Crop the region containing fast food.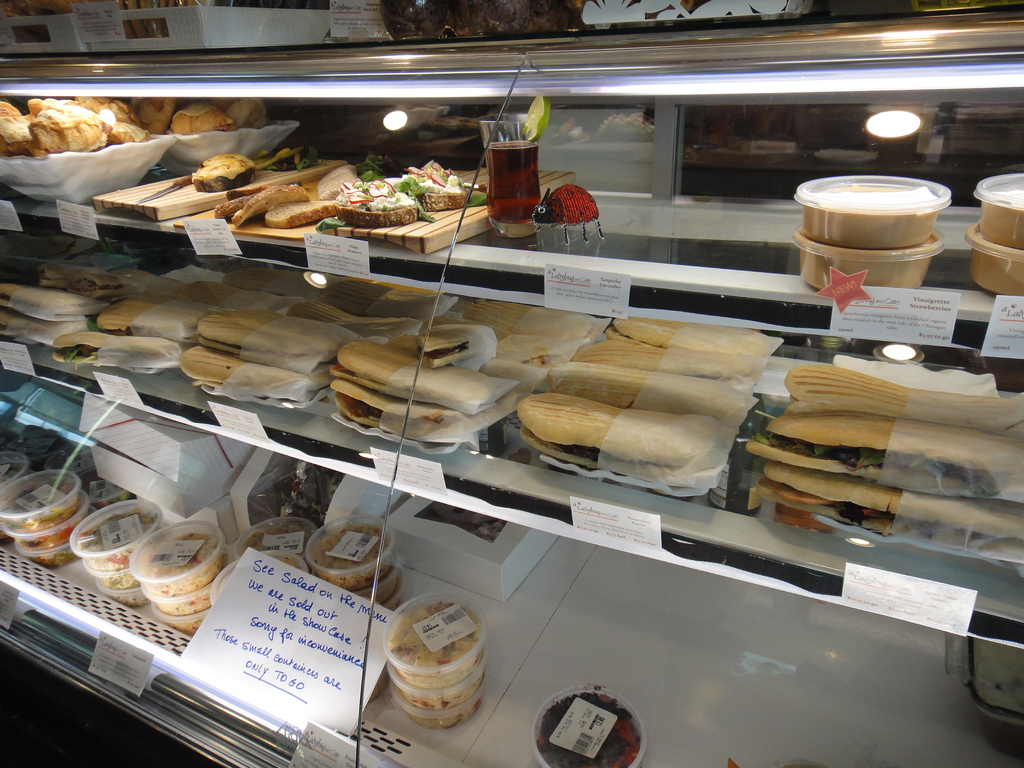
Crop region: bbox=[131, 92, 272, 134].
